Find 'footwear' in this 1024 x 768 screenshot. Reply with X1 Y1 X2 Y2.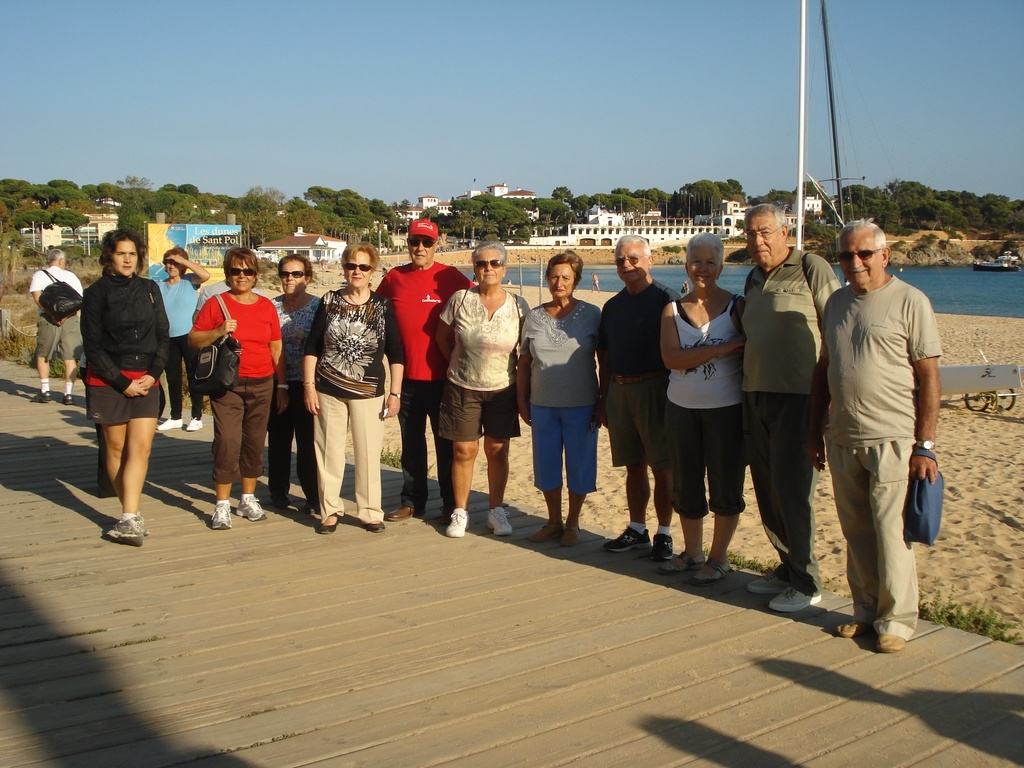
316 524 337 535.
